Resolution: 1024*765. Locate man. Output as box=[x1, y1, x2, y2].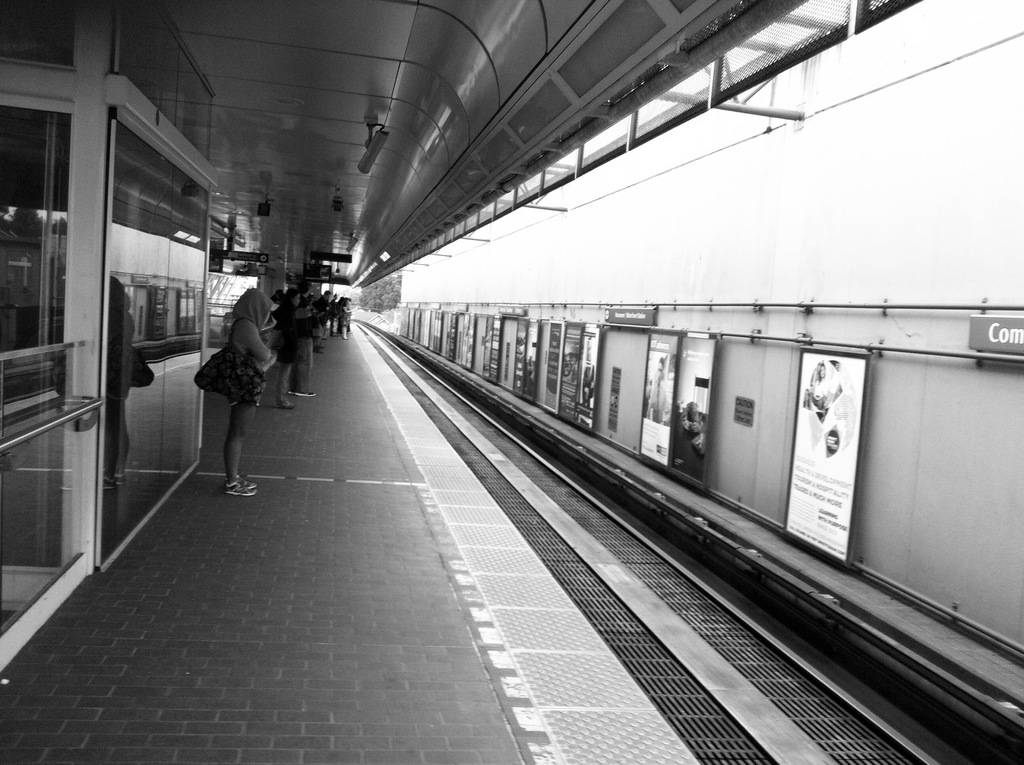
box=[314, 290, 328, 353].
